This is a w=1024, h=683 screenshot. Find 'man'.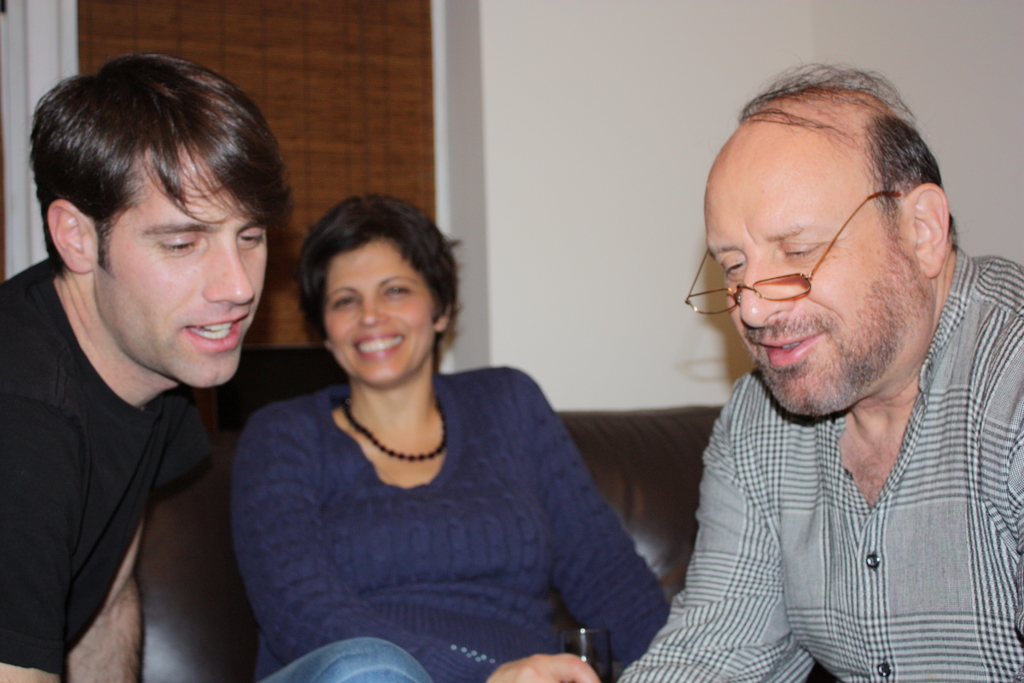
Bounding box: left=0, top=53, right=290, bottom=682.
